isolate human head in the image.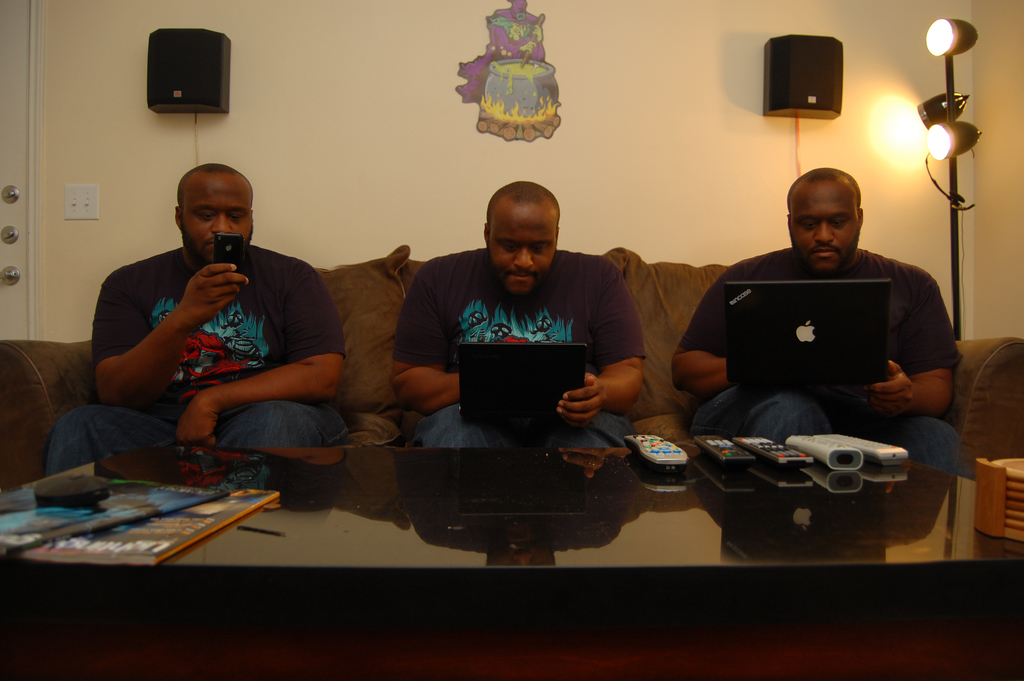
Isolated region: region(786, 164, 865, 273).
